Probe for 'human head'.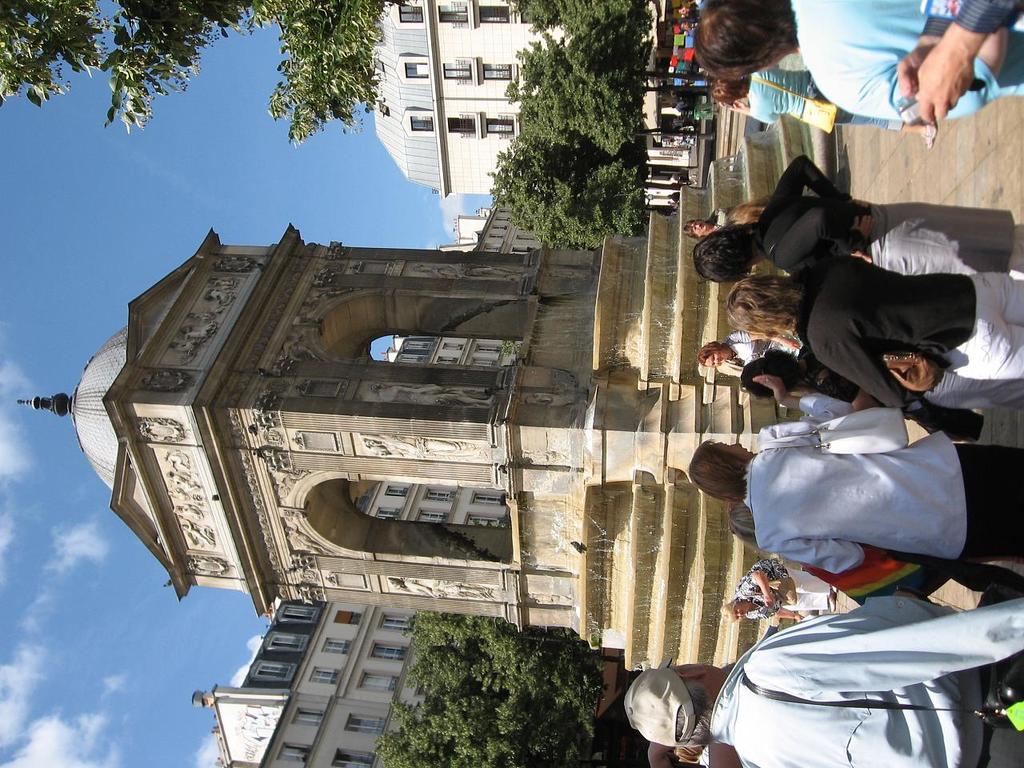
Probe result: [688,224,752,278].
